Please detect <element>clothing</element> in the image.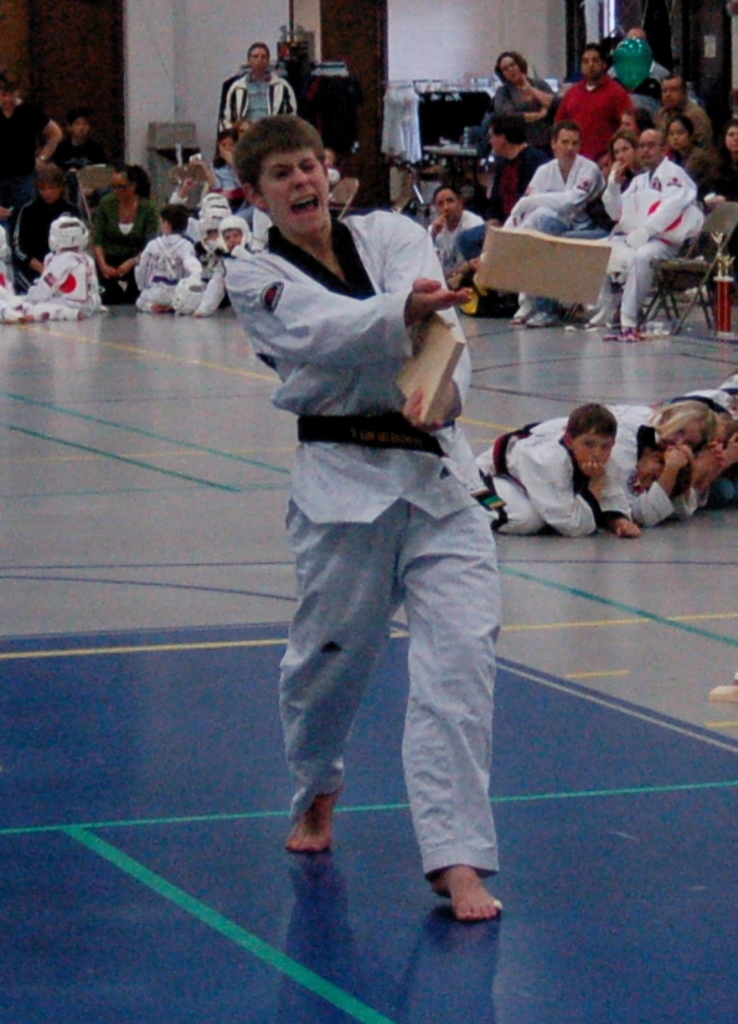
(14, 196, 73, 289).
